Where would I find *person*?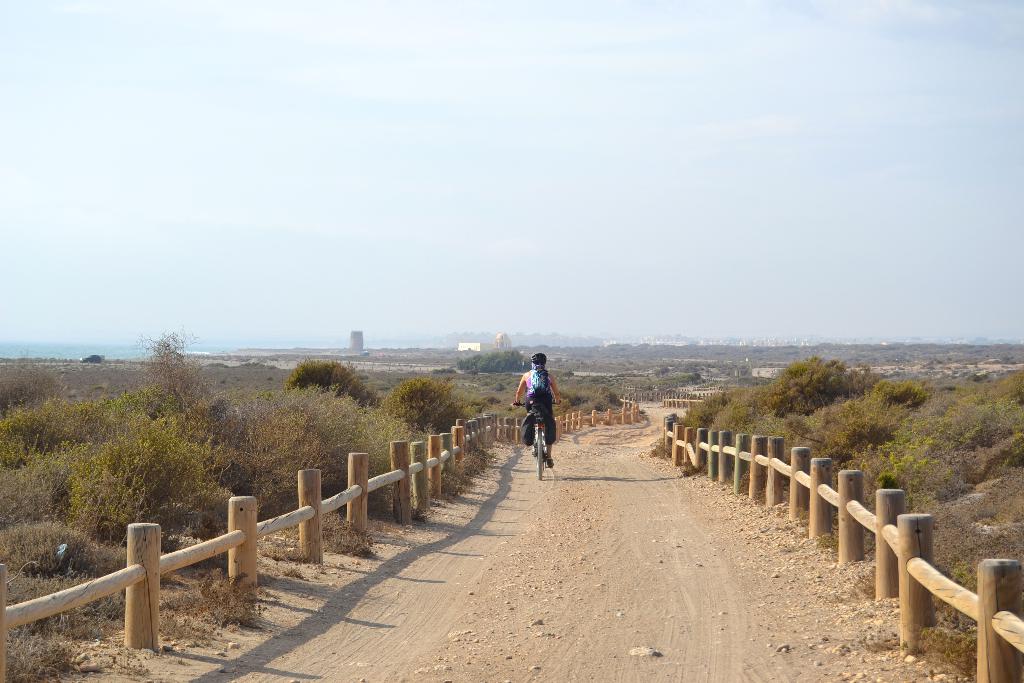
At 520/353/569/479.
